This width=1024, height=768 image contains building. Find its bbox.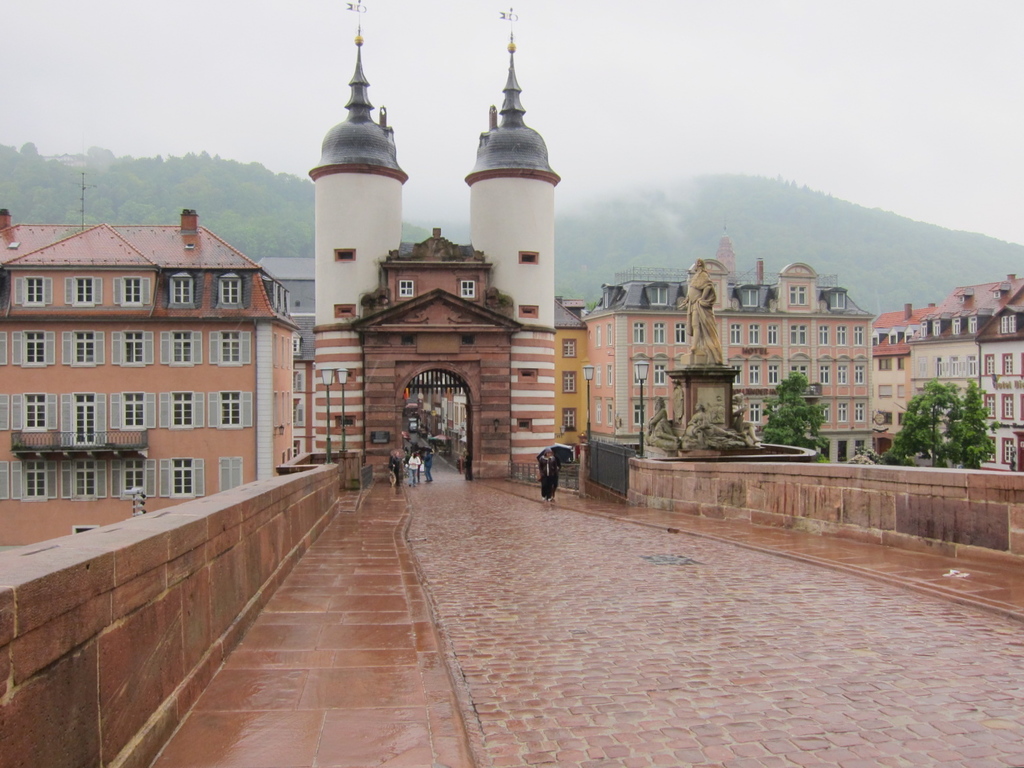
bbox(590, 253, 871, 462).
